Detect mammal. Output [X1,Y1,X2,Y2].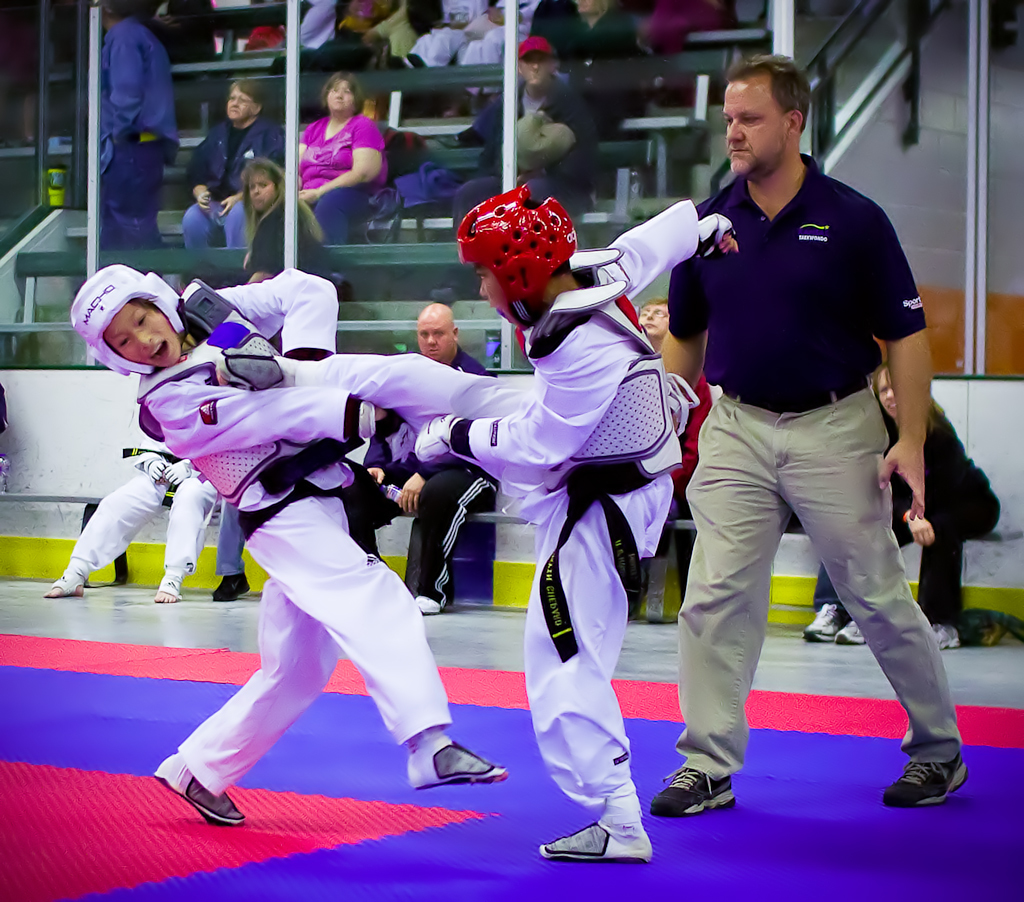
[448,37,595,228].
